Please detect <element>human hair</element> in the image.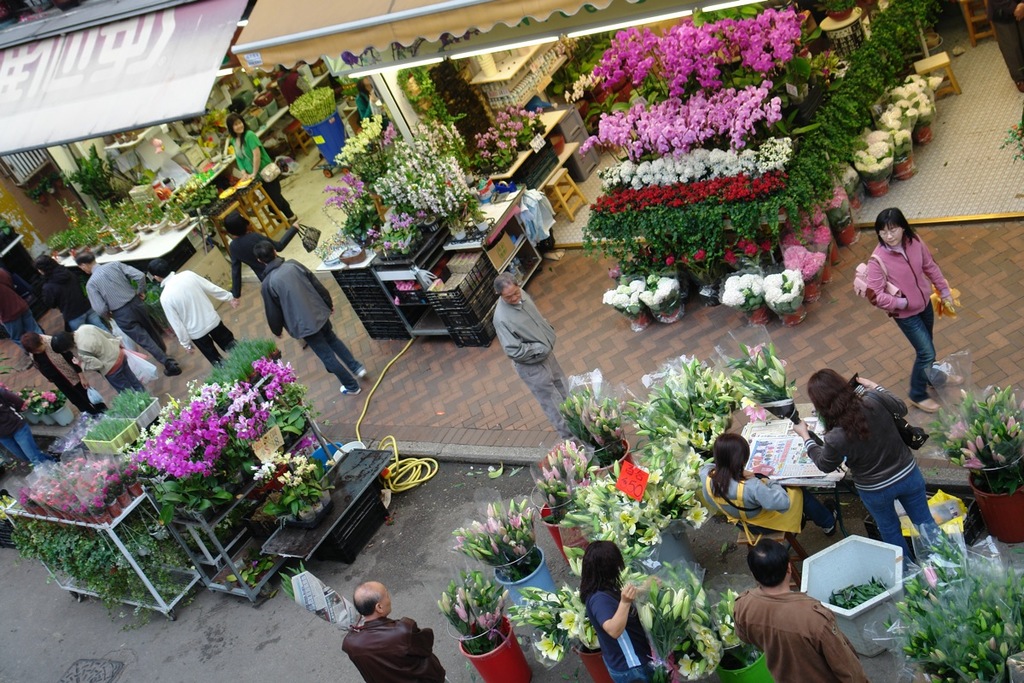
746/536/791/589.
